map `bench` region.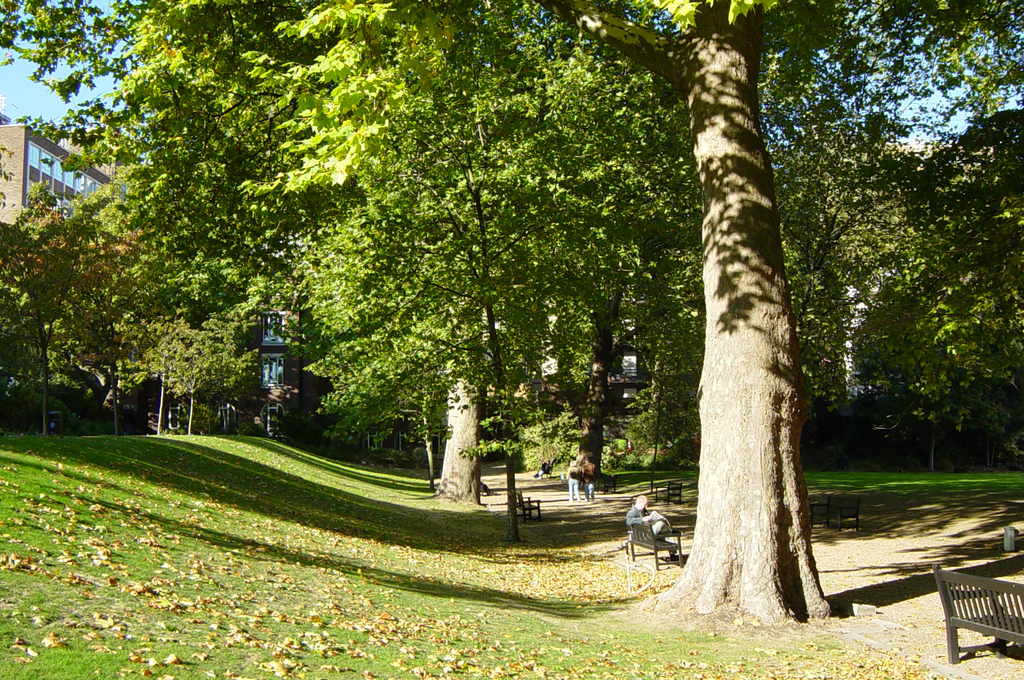
Mapped to 628:524:681:572.
